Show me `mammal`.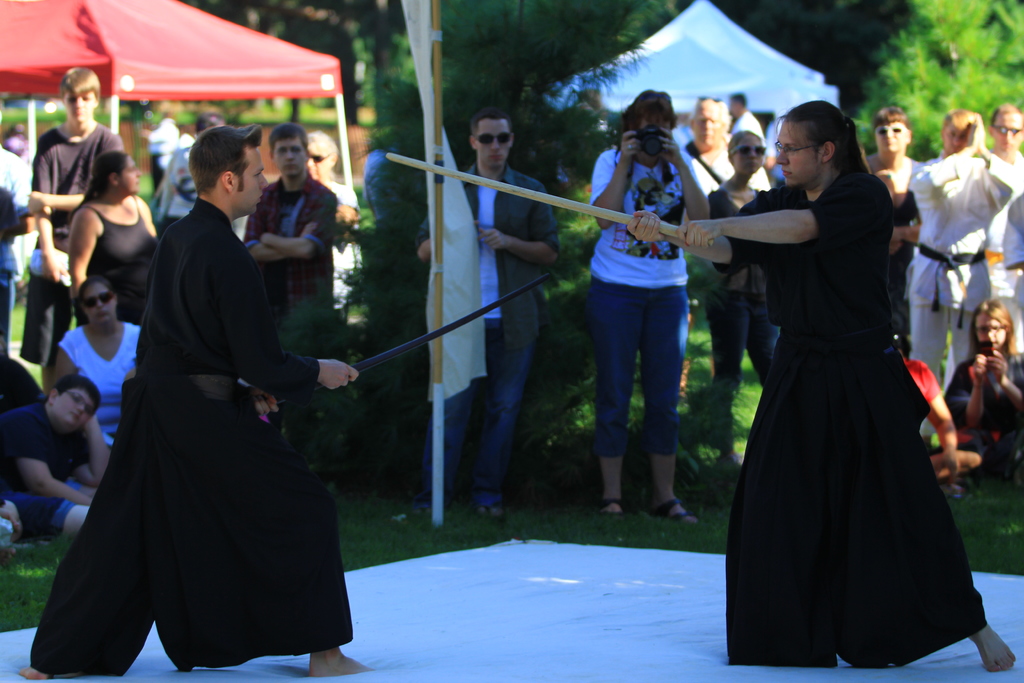
`mammal` is here: l=0, t=377, r=109, b=564.
